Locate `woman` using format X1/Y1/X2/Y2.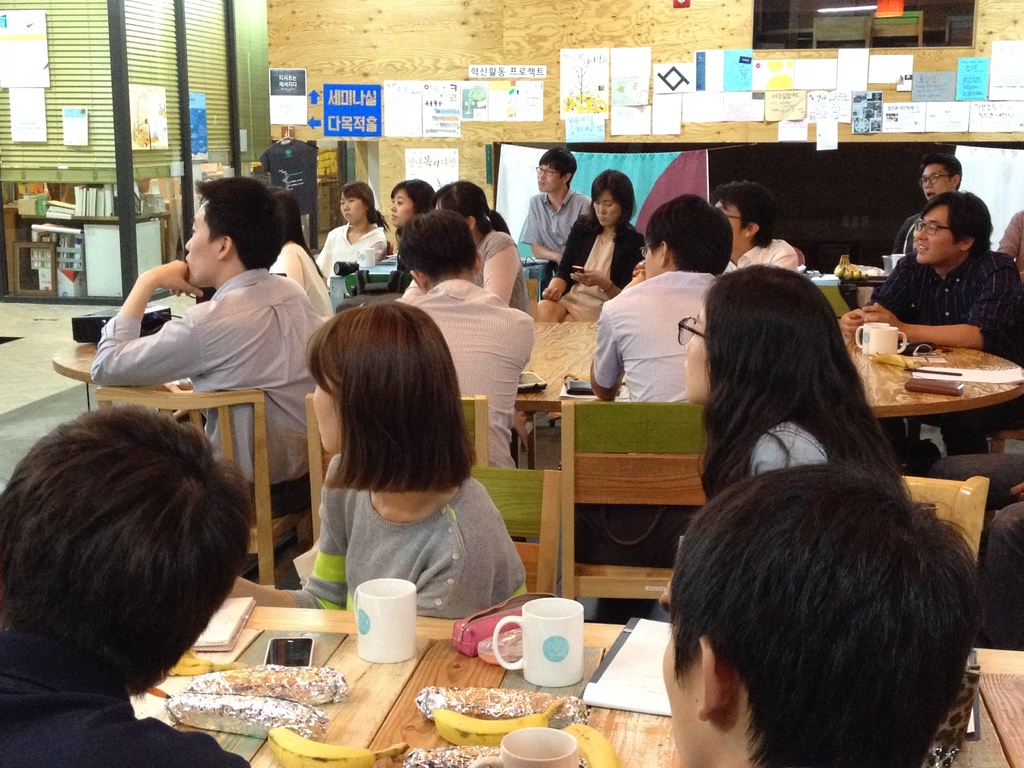
658/263/913/609.
